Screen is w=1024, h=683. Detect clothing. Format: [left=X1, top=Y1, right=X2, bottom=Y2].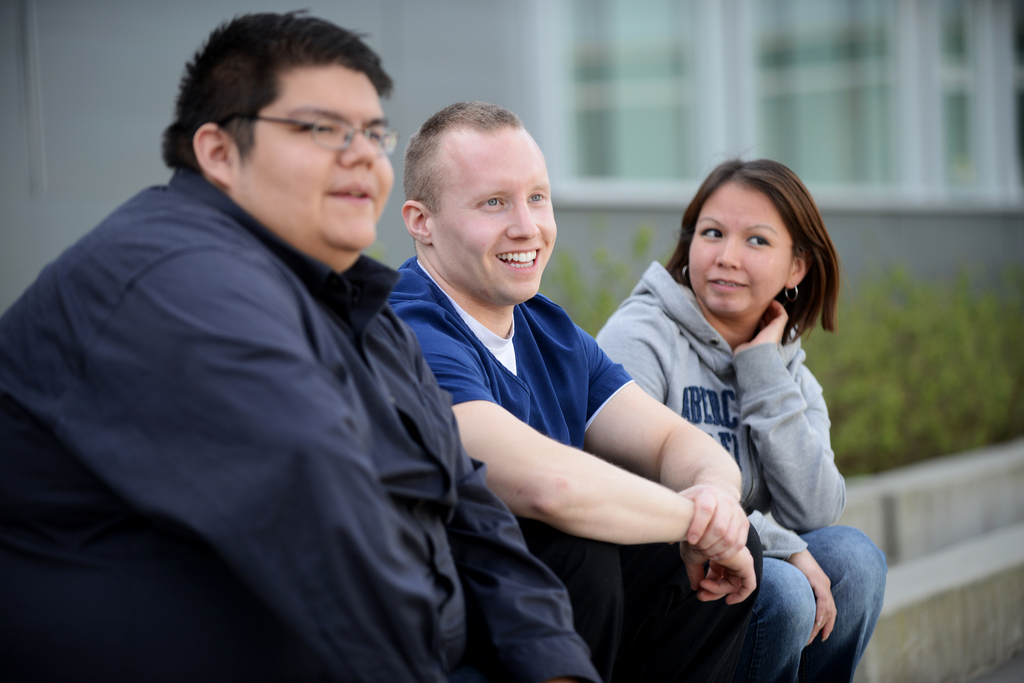
[left=383, top=248, right=758, bottom=682].
